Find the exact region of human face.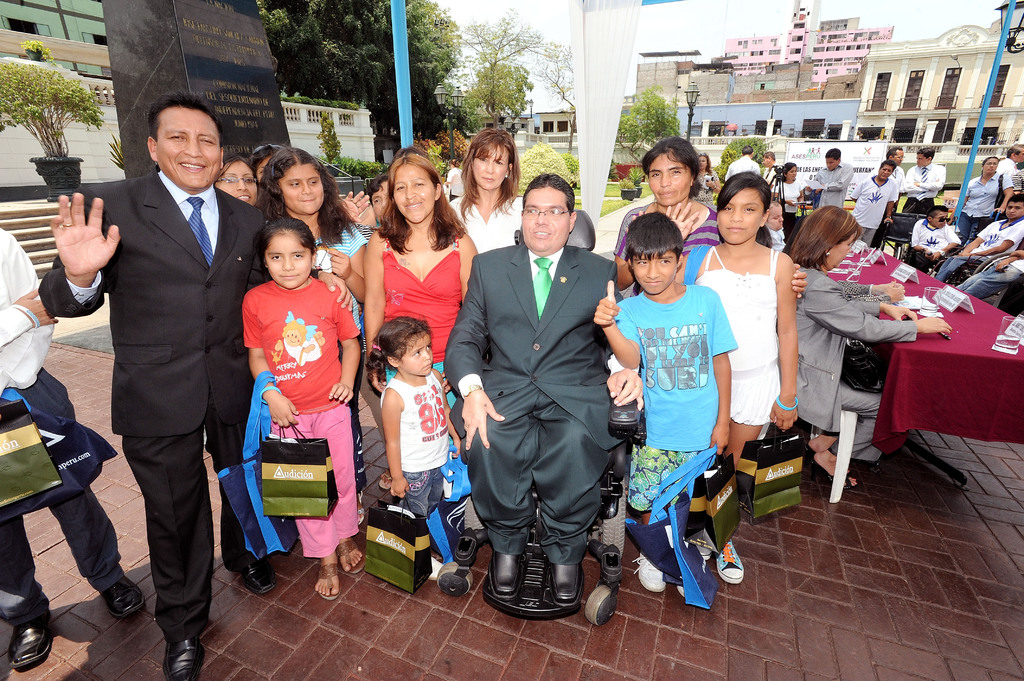
Exact region: [x1=266, y1=230, x2=312, y2=287].
